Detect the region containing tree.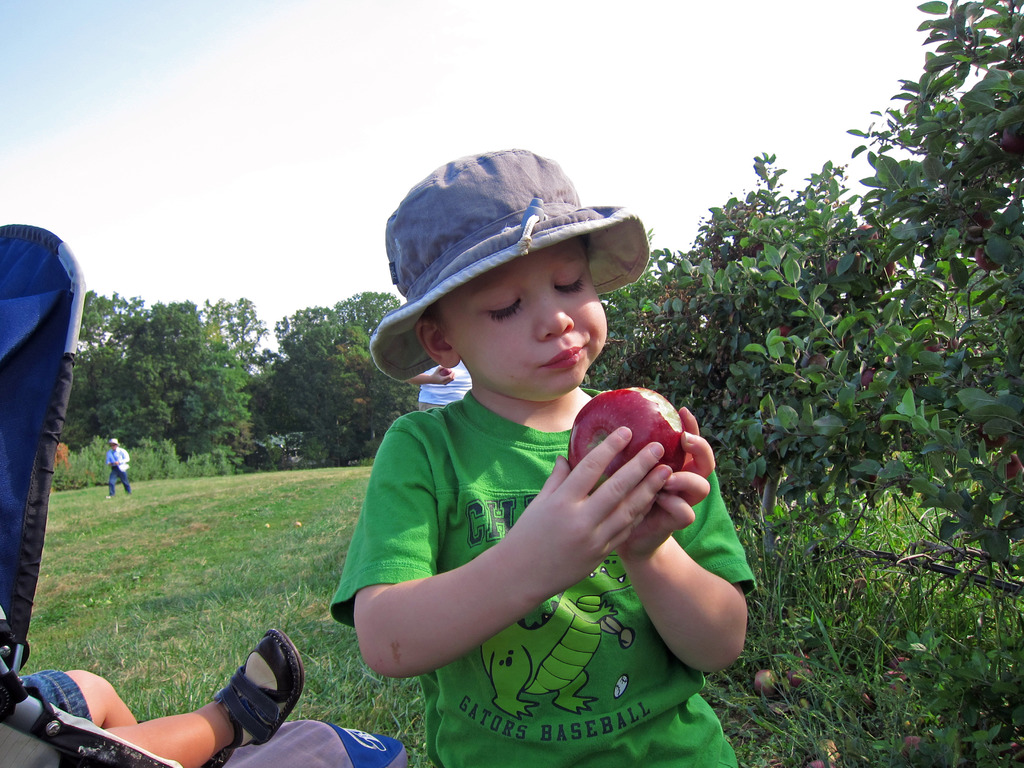
bbox=[598, 0, 1021, 767].
